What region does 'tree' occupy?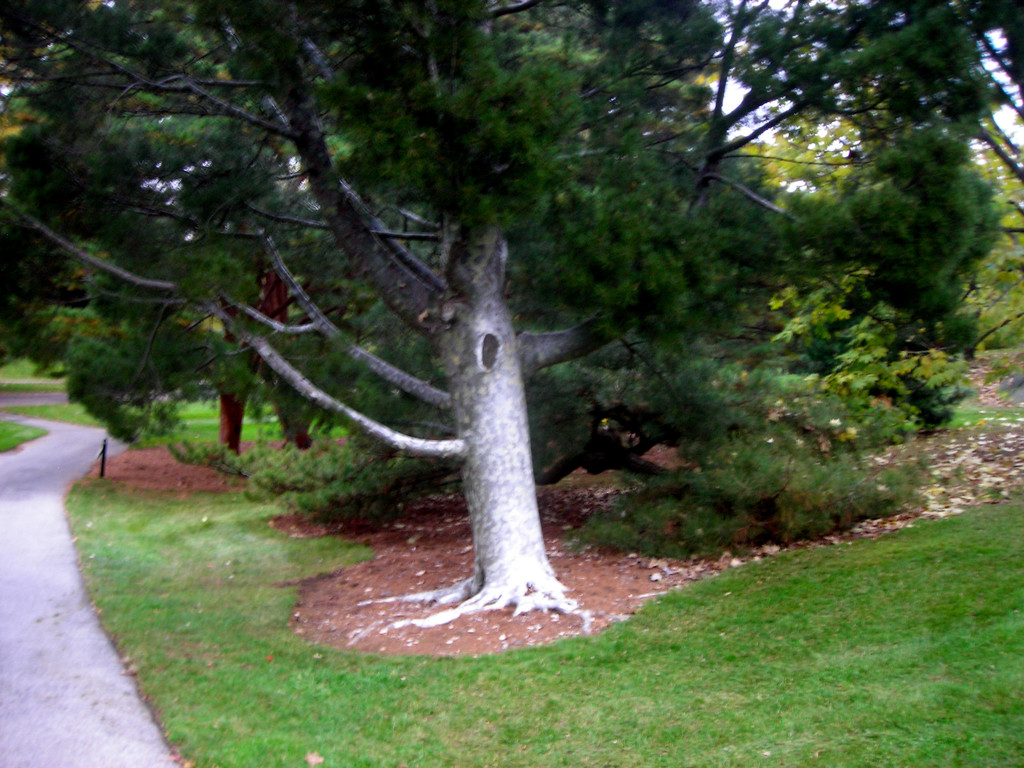
(x1=0, y1=0, x2=1023, y2=643).
